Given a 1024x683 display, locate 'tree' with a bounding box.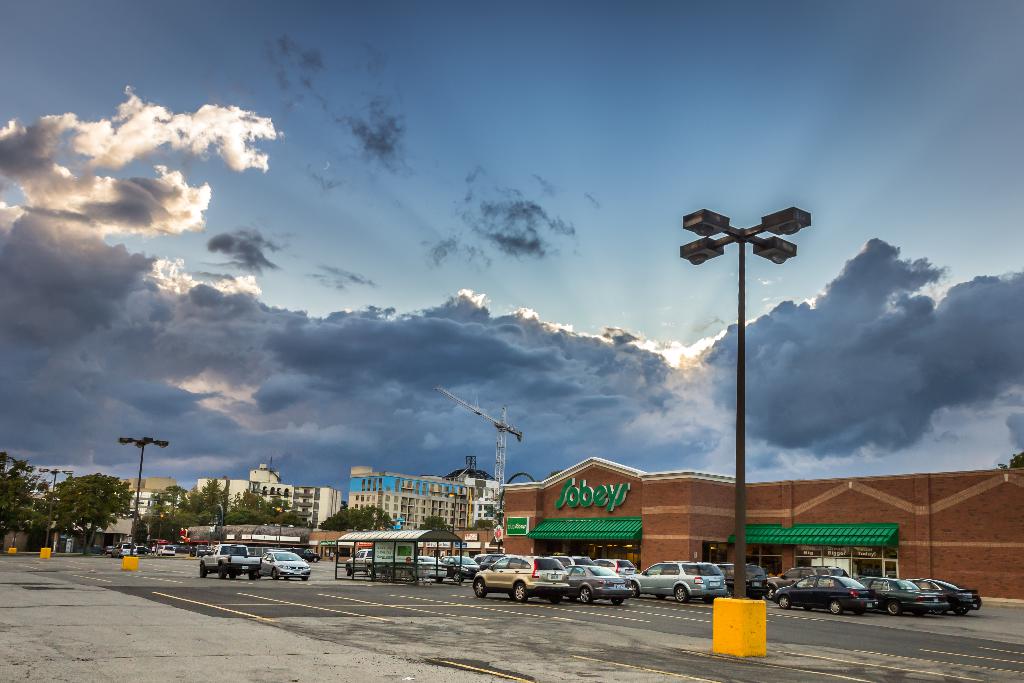
Located: box=[16, 447, 123, 557].
